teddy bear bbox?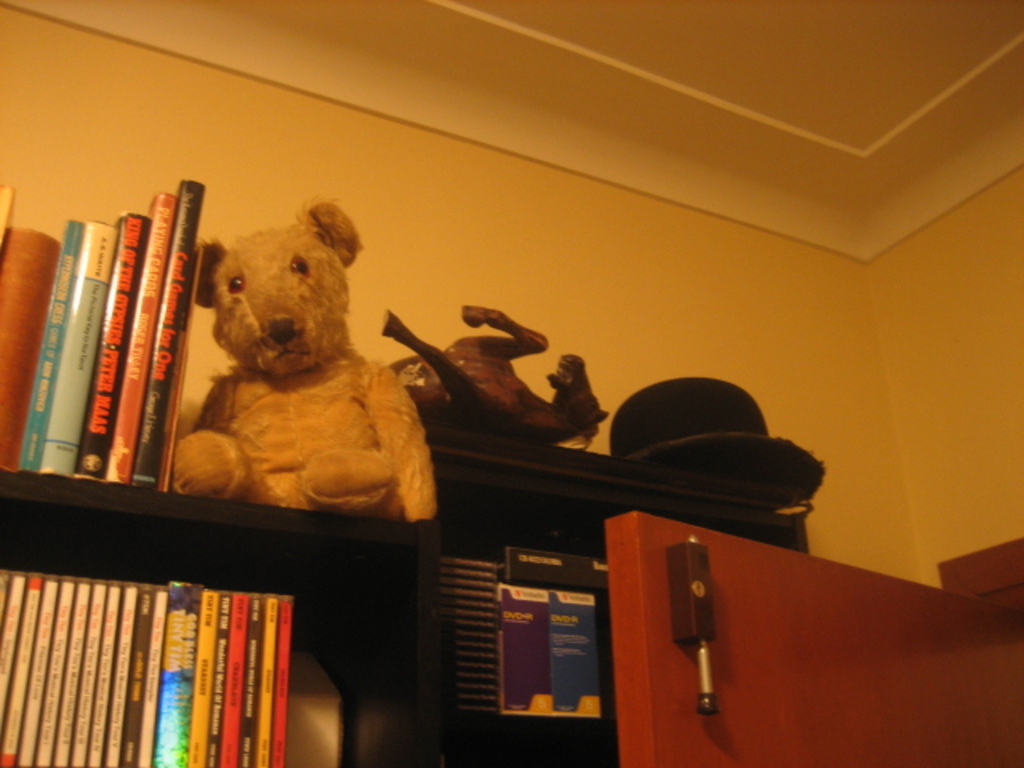
x1=163, y1=203, x2=437, y2=528
